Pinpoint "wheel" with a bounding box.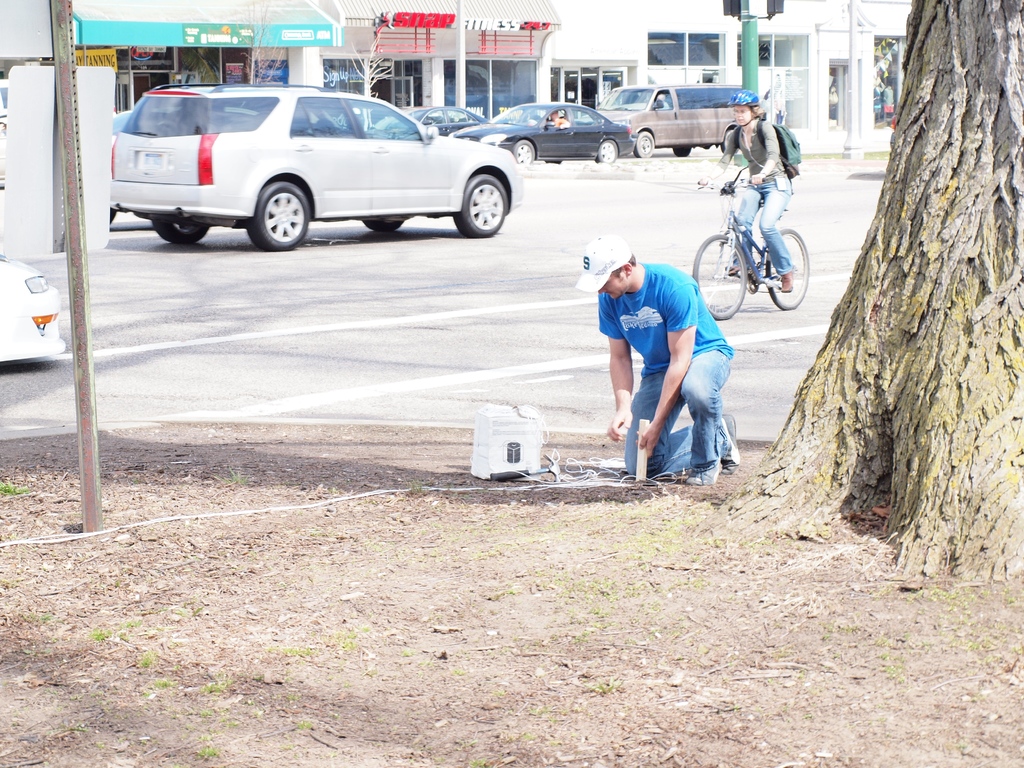
454 172 506 239.
